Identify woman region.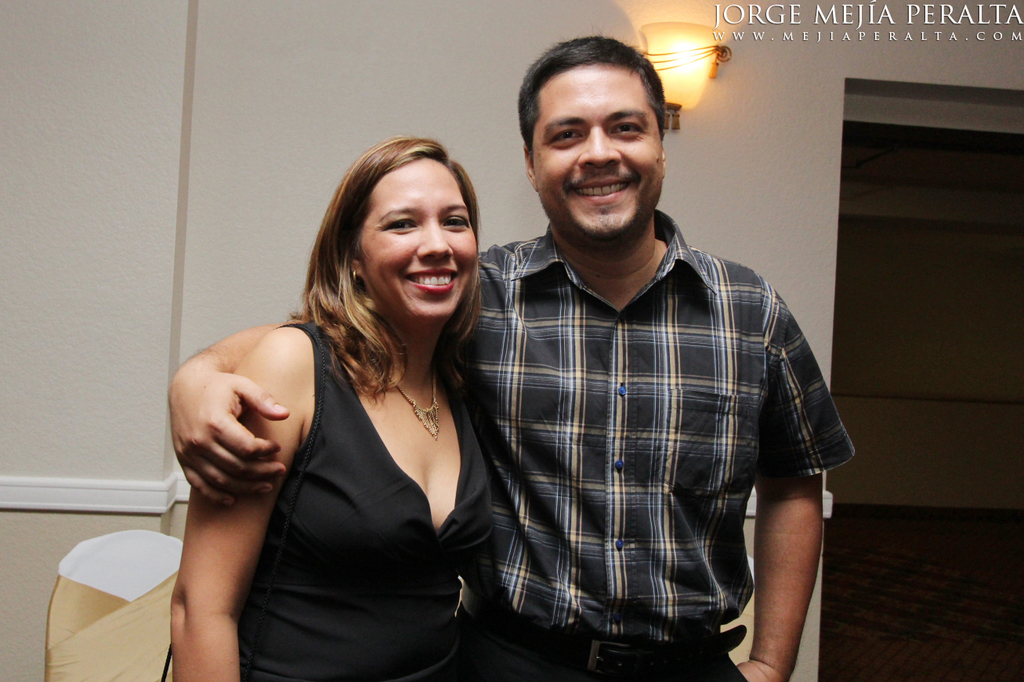
Region: bbox(168, 125, 534, 681).
